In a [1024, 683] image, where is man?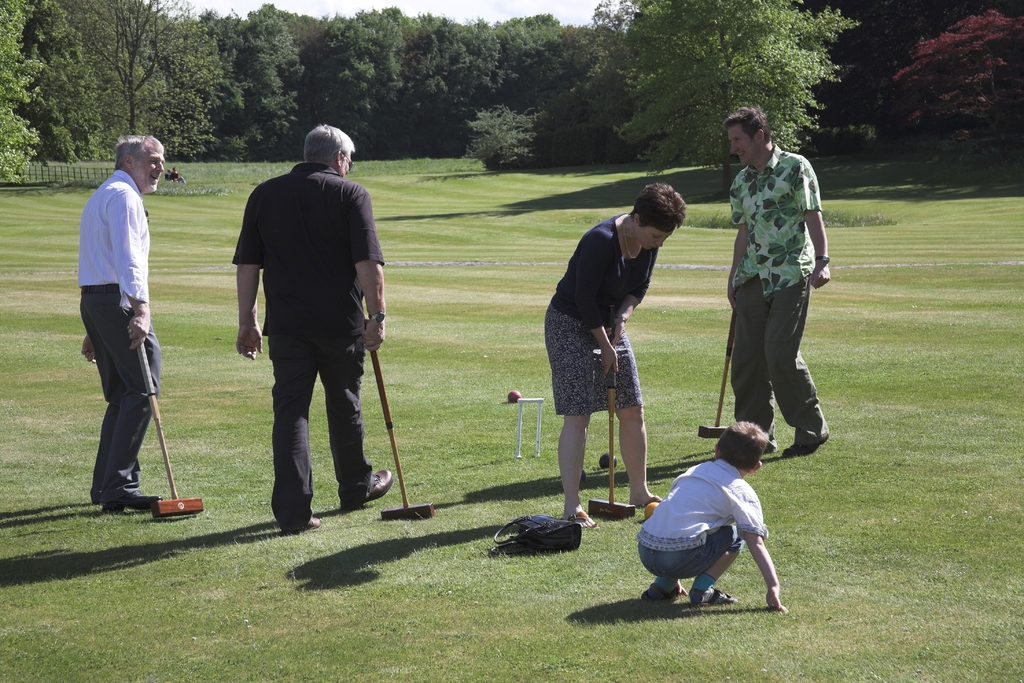
(724, 104, 830, 452).
